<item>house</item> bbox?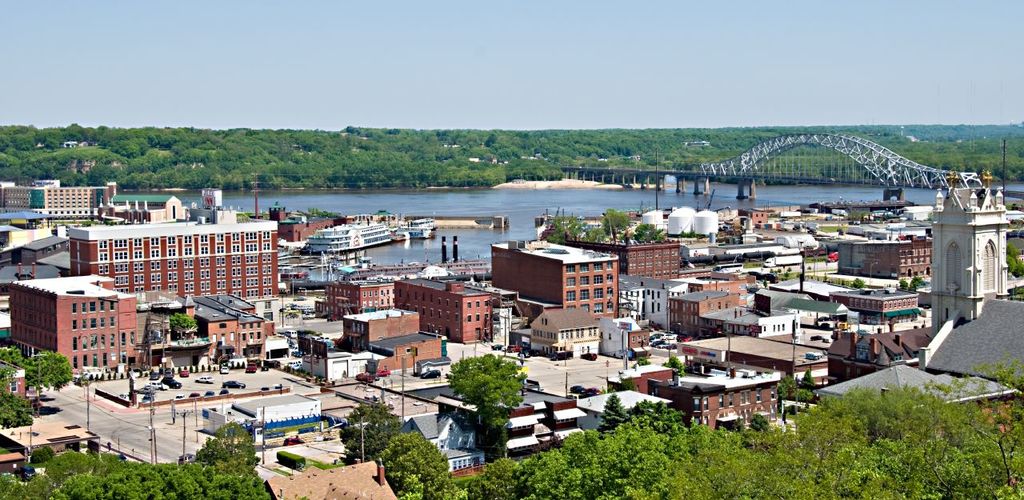
(670, 285, 739, 335)
